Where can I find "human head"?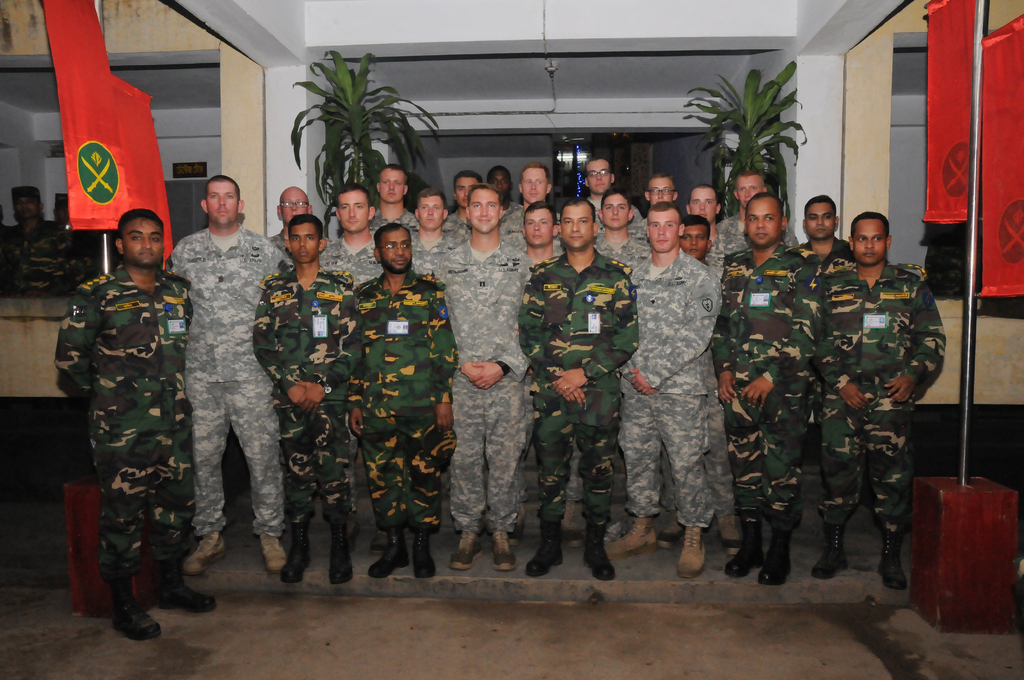
You can find it at BBox(451, 169, 483, 209).
